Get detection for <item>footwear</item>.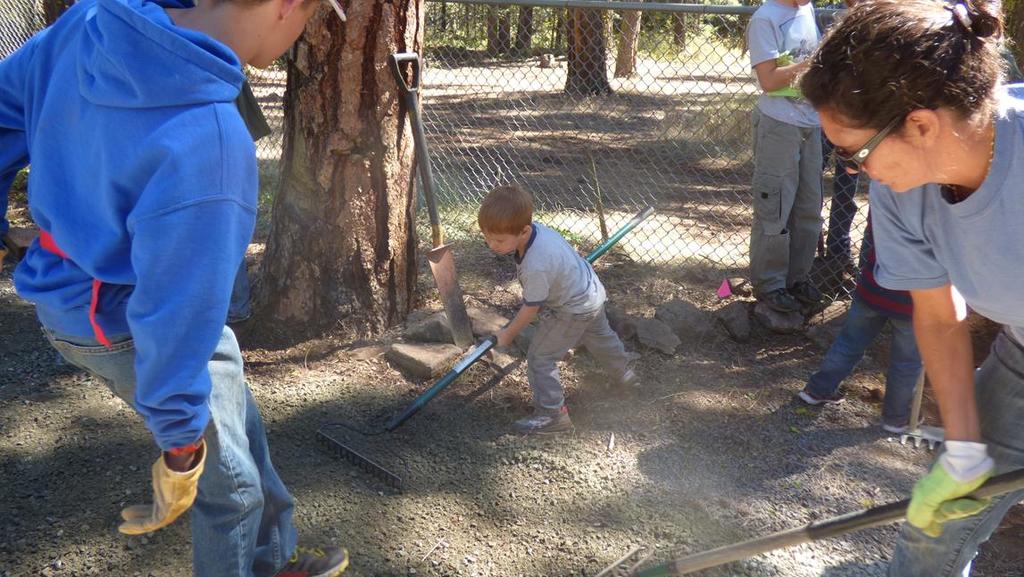
Detection: (774,284,796,323).
